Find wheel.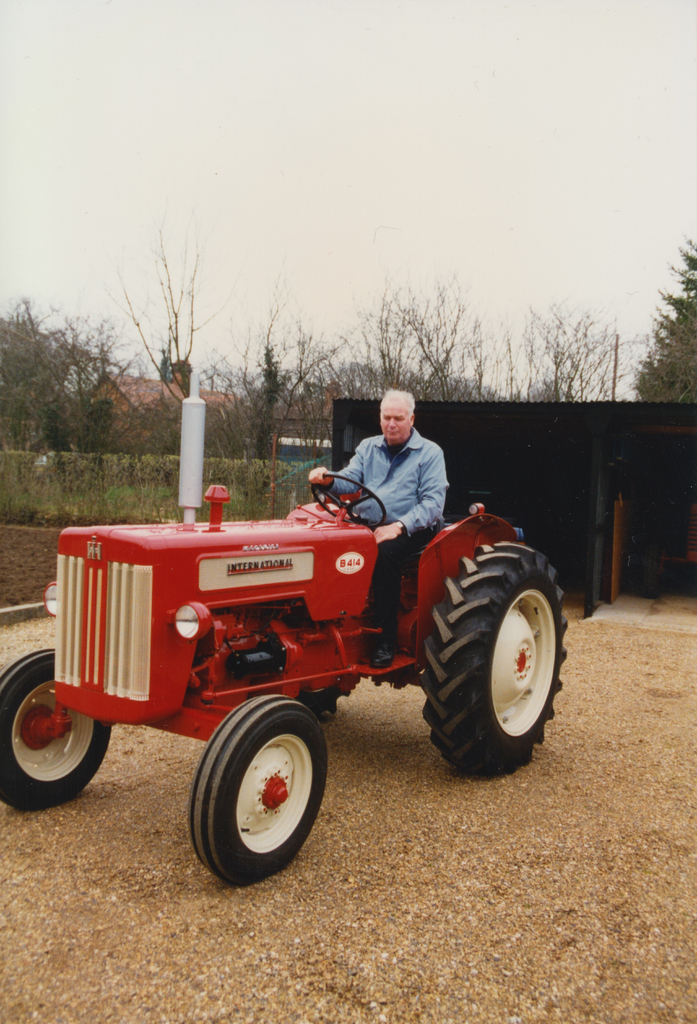
x1=310 y1=473 x2=387 y2=531.
